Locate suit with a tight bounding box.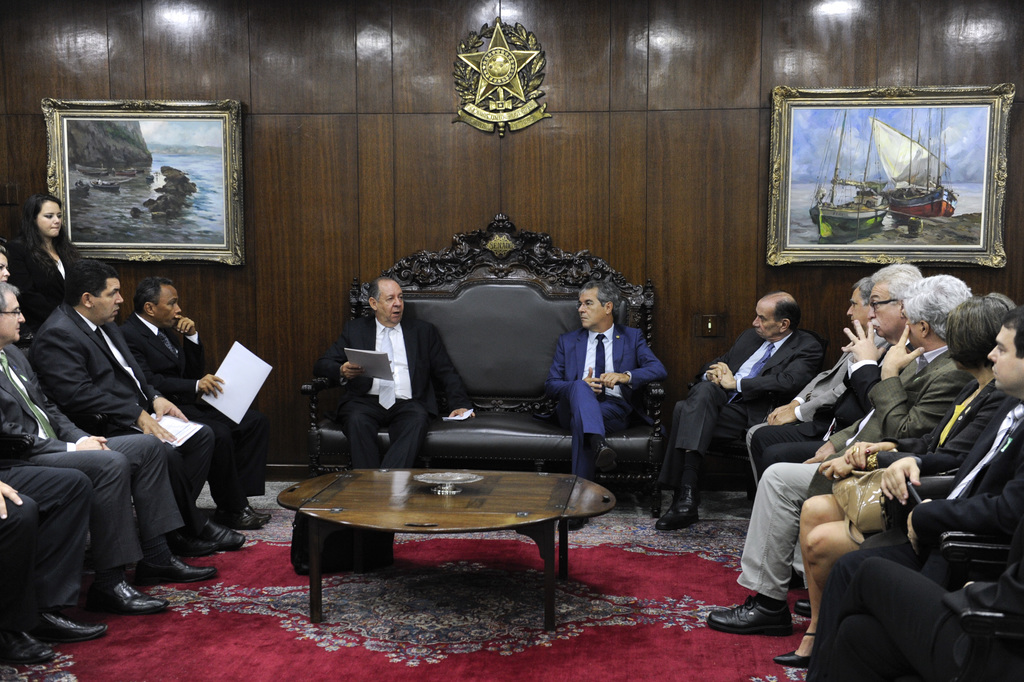
select_region(911, 371, 1011, 483).
